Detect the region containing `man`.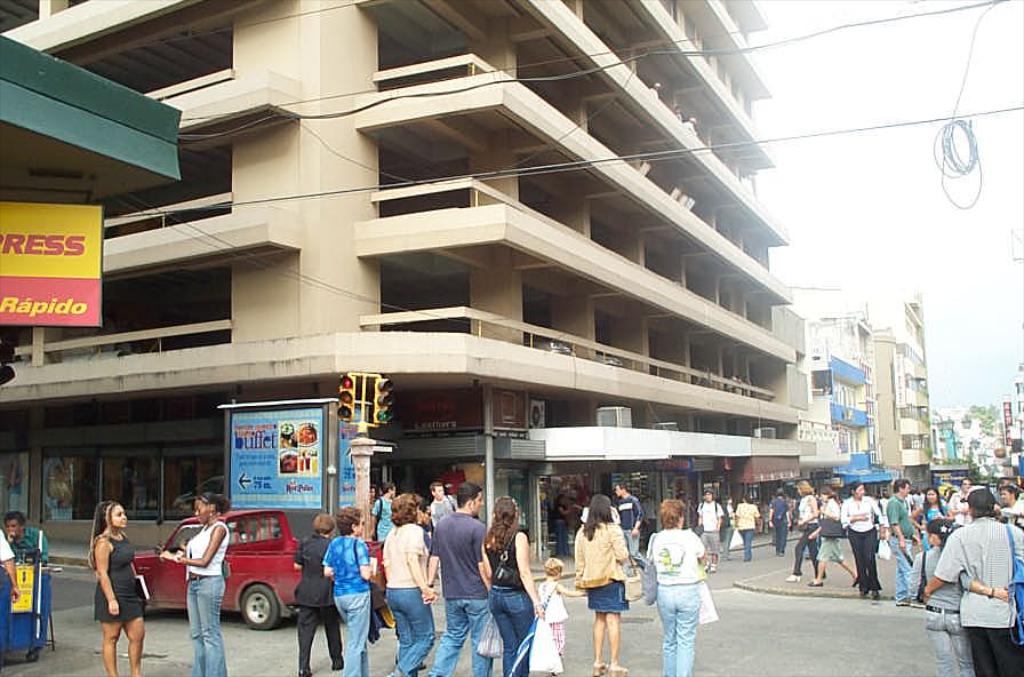
bbox(886, 477, 915, 606).
